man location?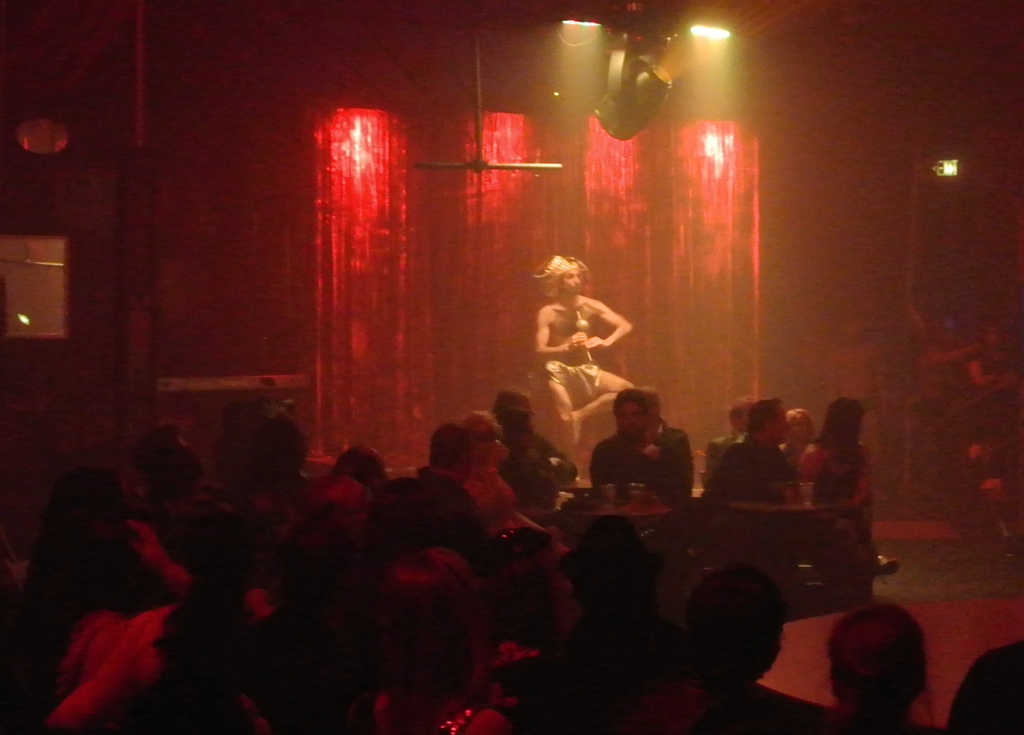
[x1=714, y1=397, x2=799, y2=502]
